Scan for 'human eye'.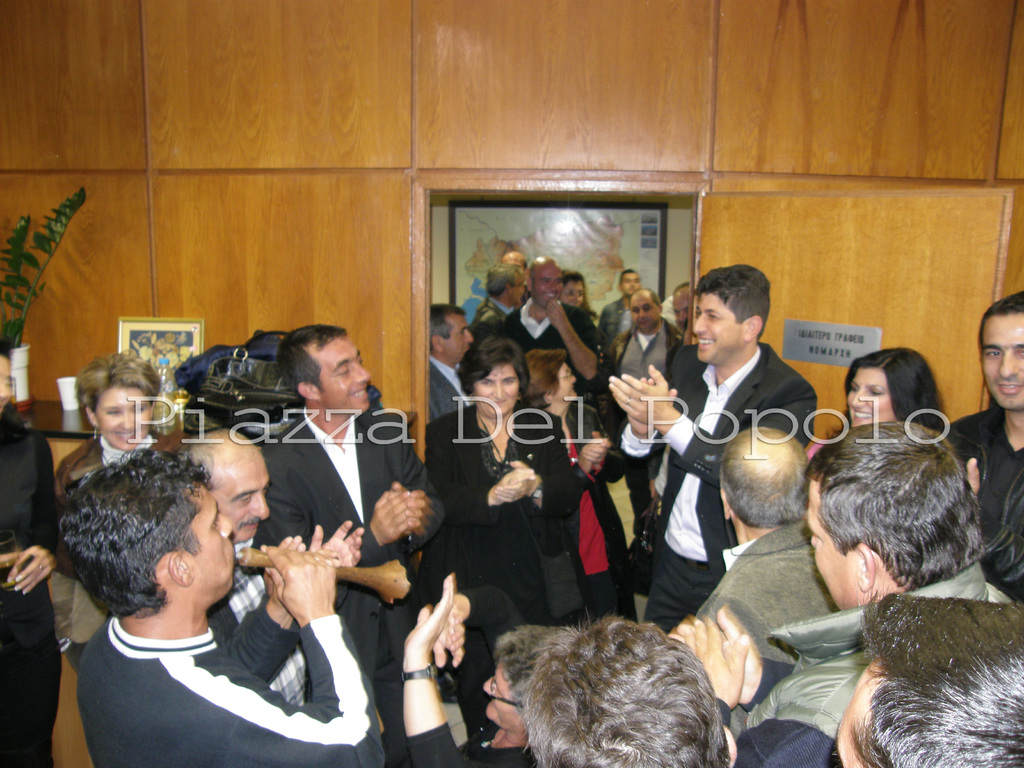
Scan result: box=[868, 387, 884, 398].
